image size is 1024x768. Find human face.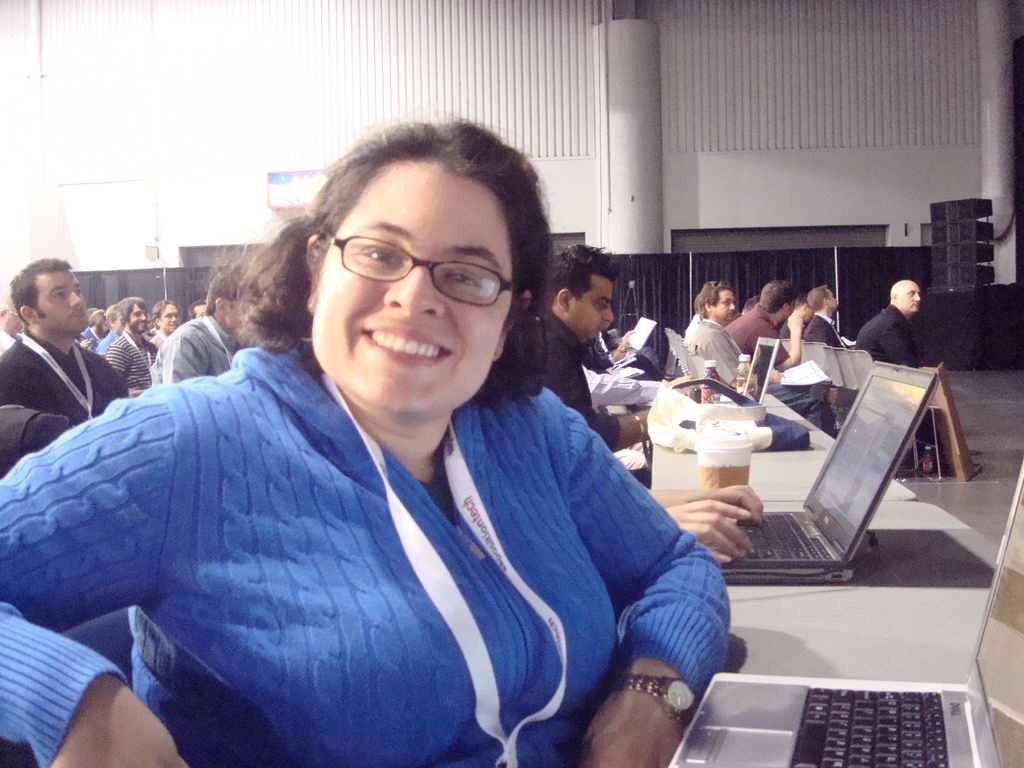
left=163, top=304, right=177, bottom=331.
